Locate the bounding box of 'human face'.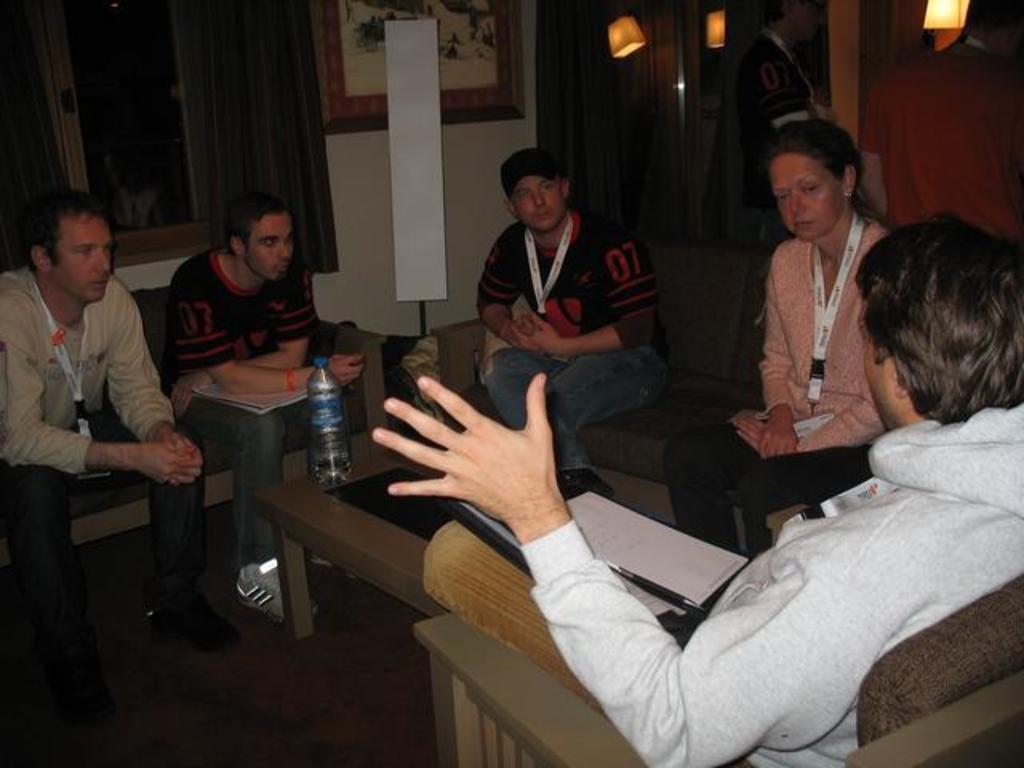
Bounding box: select_region(854, 291, 904, 432).
